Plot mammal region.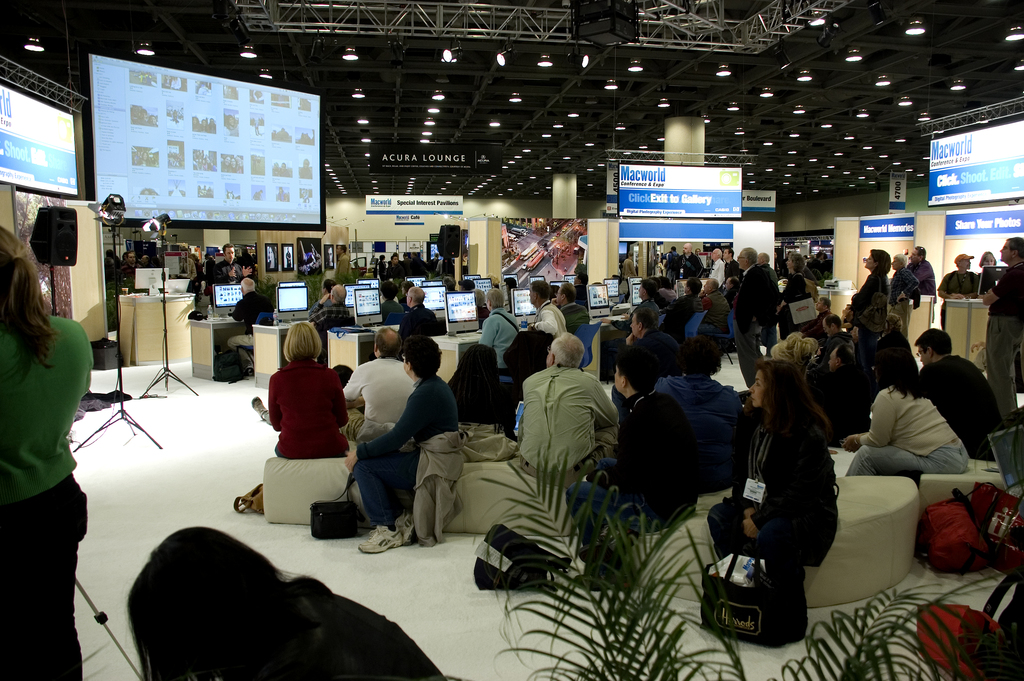
Plotted at (x1=656, y1=332, x2=753, y2=488).
